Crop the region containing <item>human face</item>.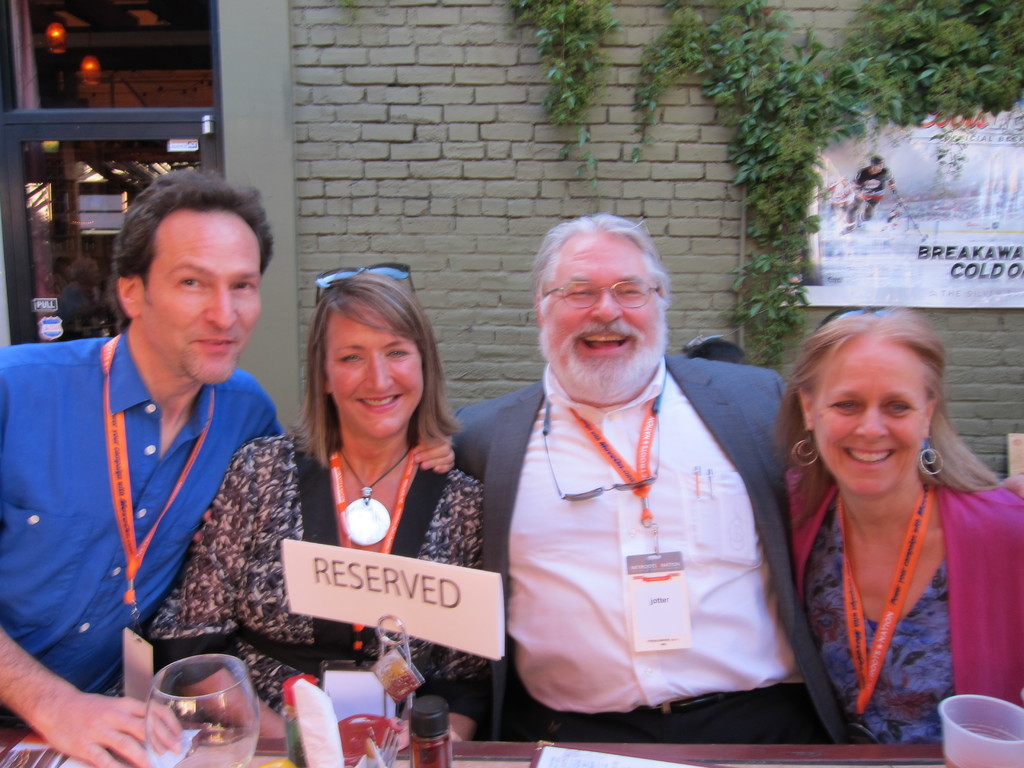
Crop region: detection(328, 312, 417, 439).
